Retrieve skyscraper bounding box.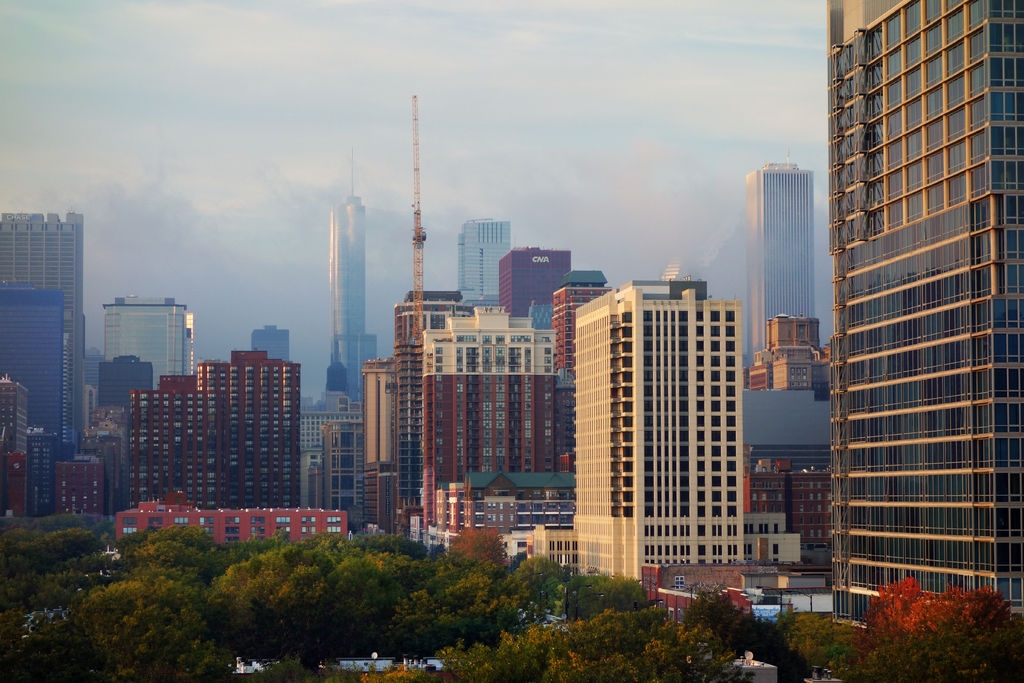
Bounding box: (left=748, top=161, right=819, bottom=363).
